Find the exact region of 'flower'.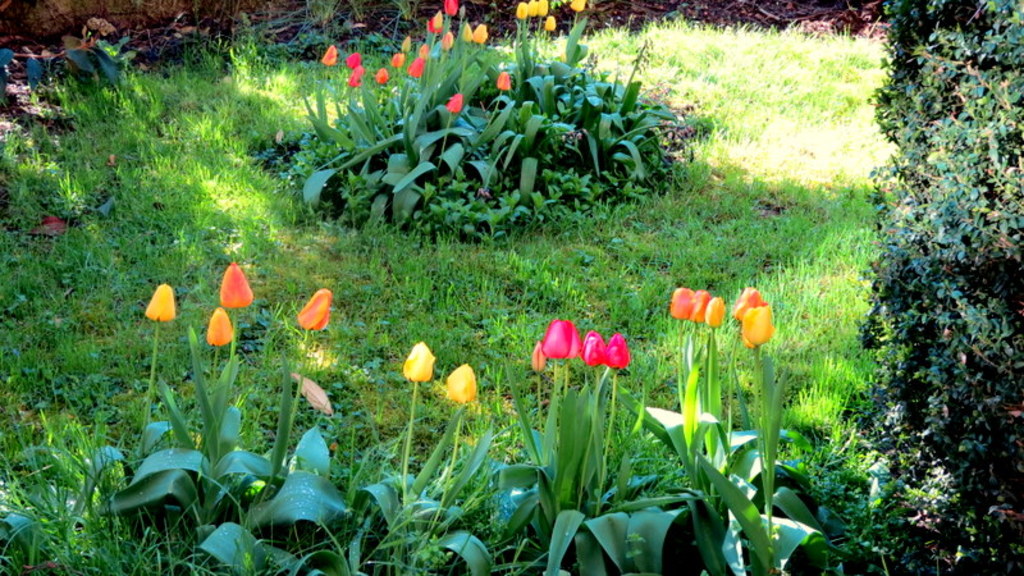
Exact region: 429/8/445/37.
